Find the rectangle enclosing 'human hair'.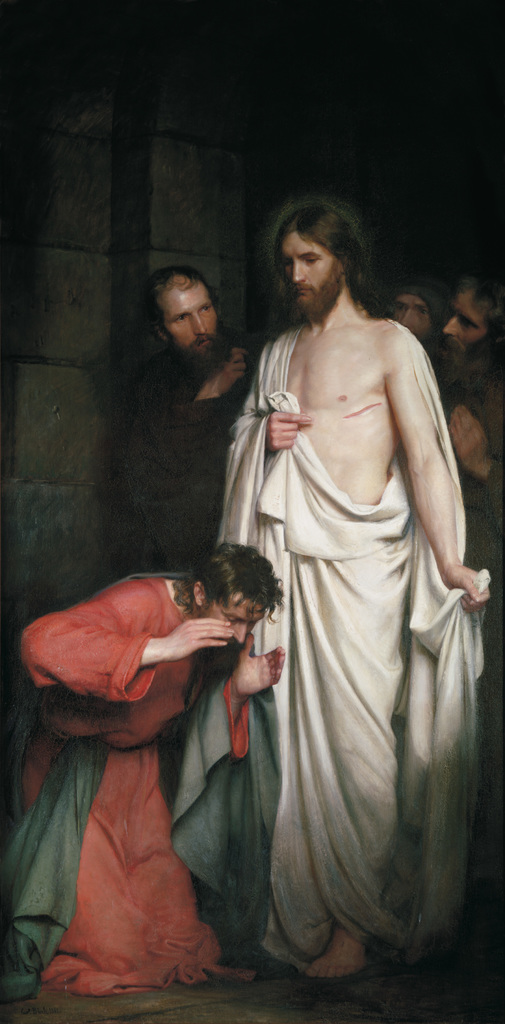
box(188, 538, 293, 627).
